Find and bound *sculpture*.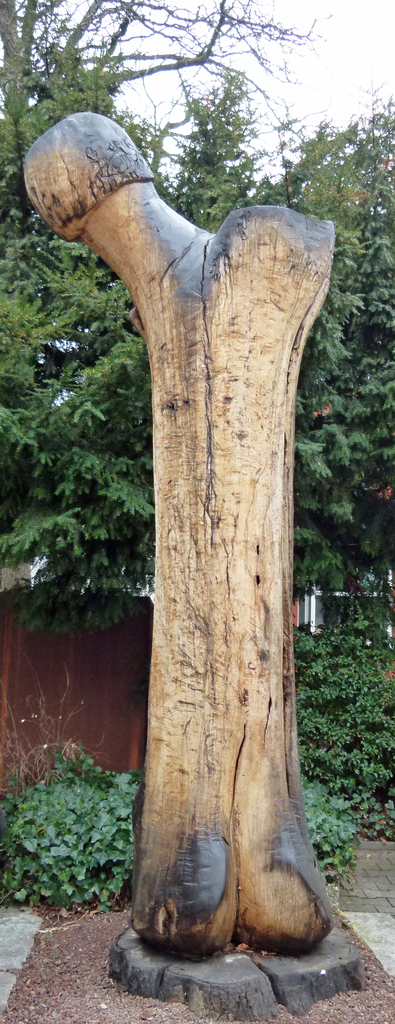
Bound: region(29, 55, 345, 993).
